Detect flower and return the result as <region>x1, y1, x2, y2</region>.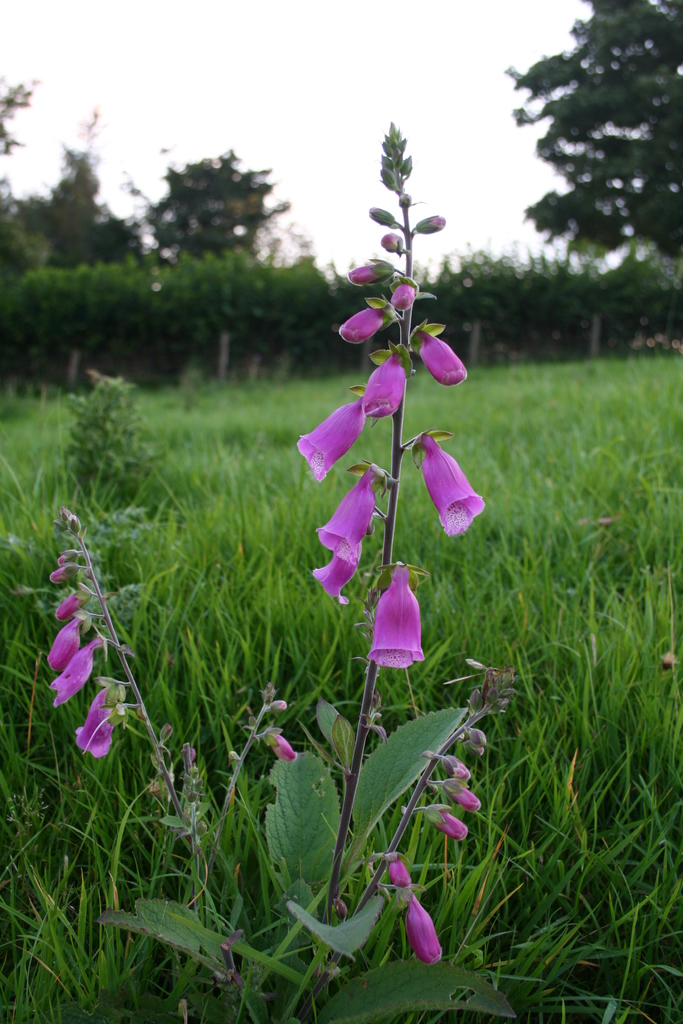
<region>265, 729, 299, 762</region>.
